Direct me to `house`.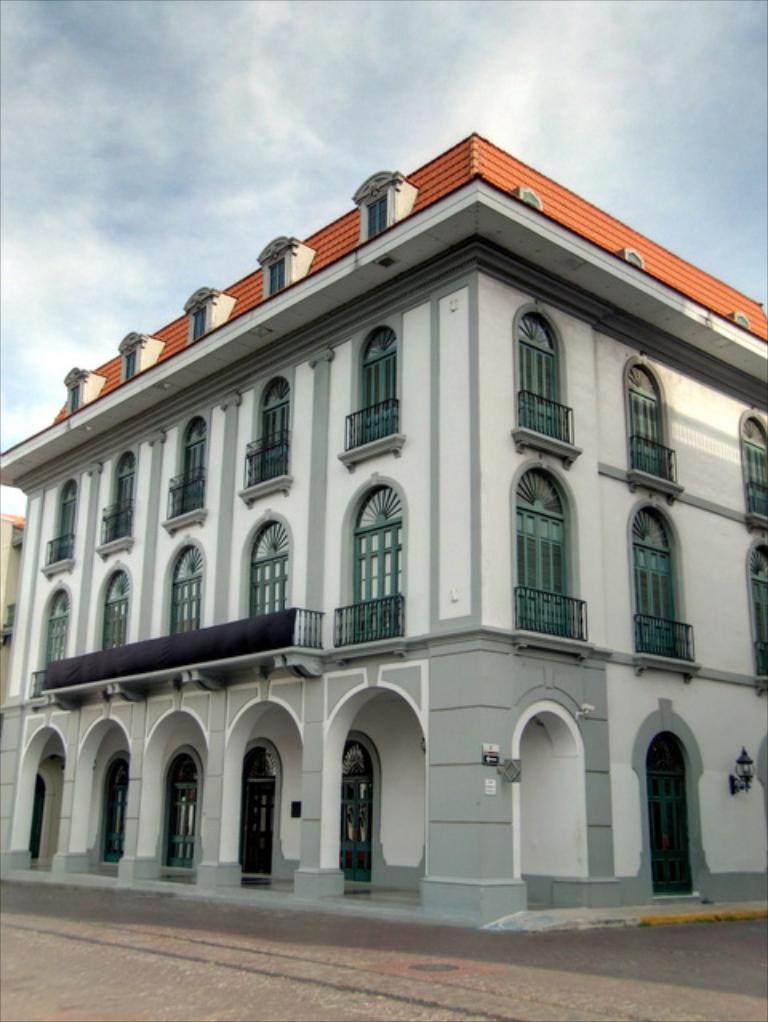
Direction: <box>0,125,766,889</box>.
